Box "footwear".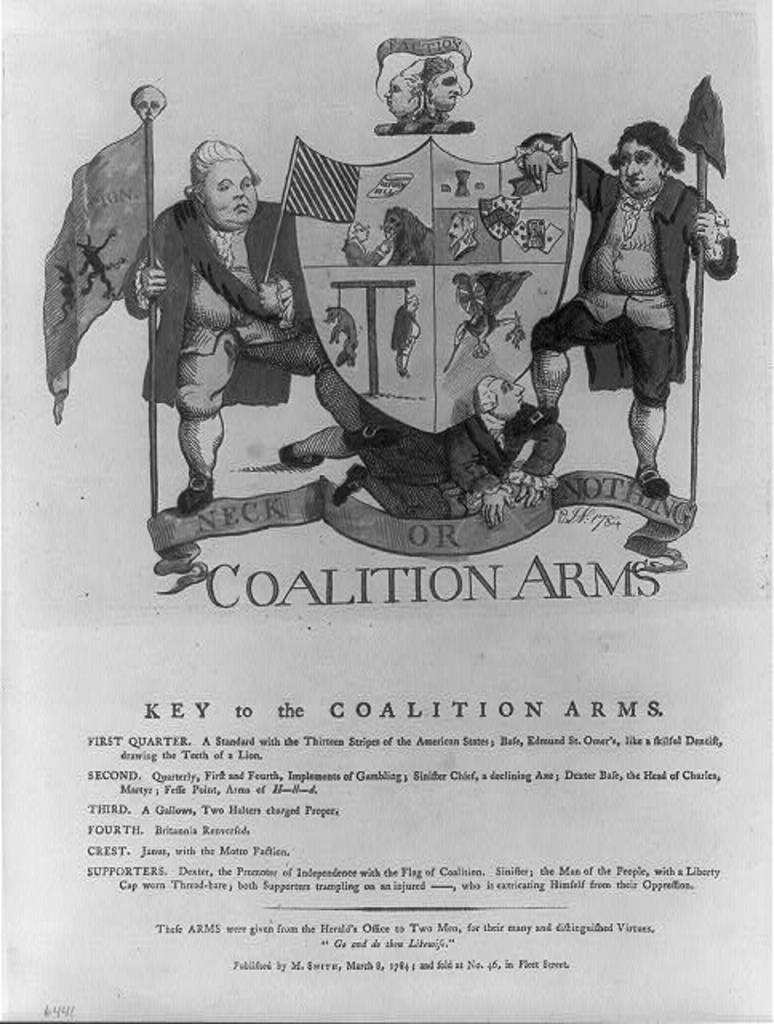
<bbox>344, 426, 401, 446</bbox>.
